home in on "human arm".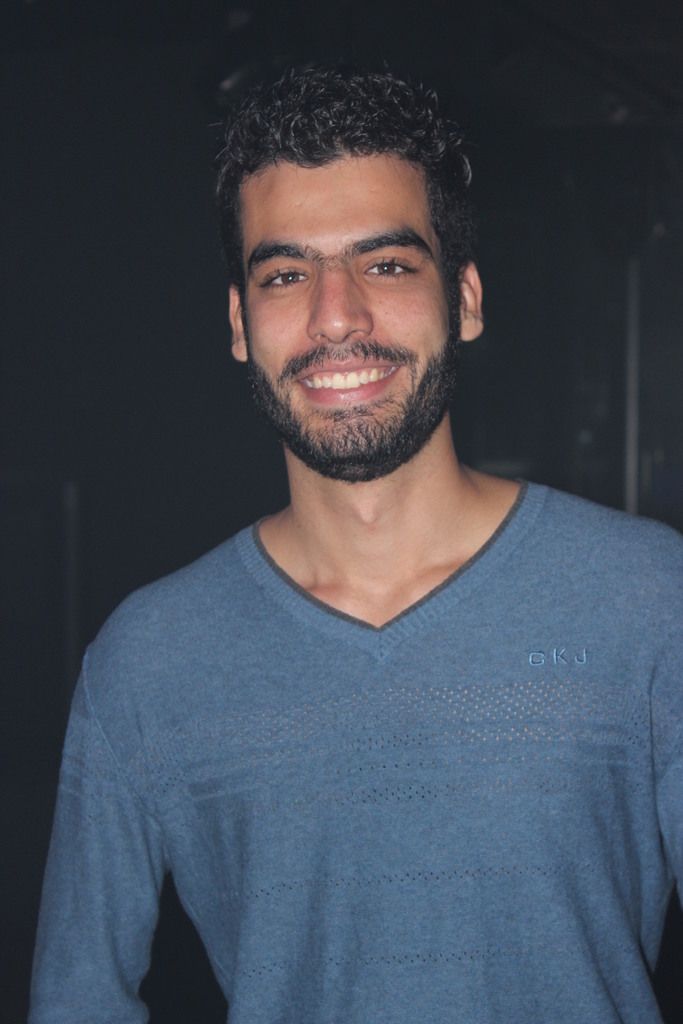
Homed in at bbox=(20, 608, 156, 1023).
